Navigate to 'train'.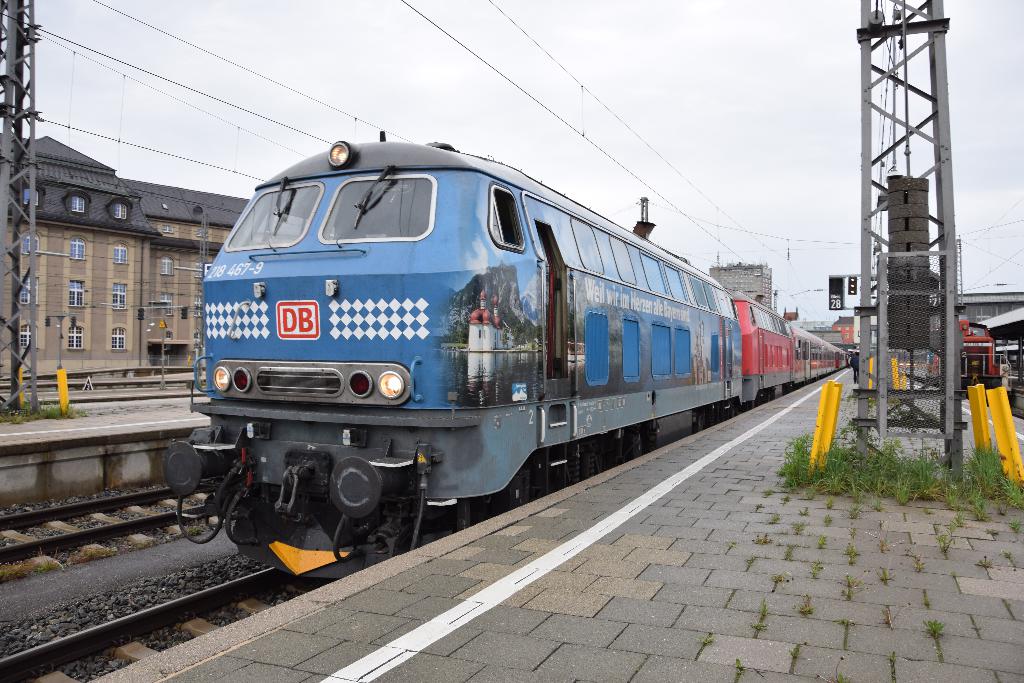
Navigation target: [898, 317, 1013, 399].
